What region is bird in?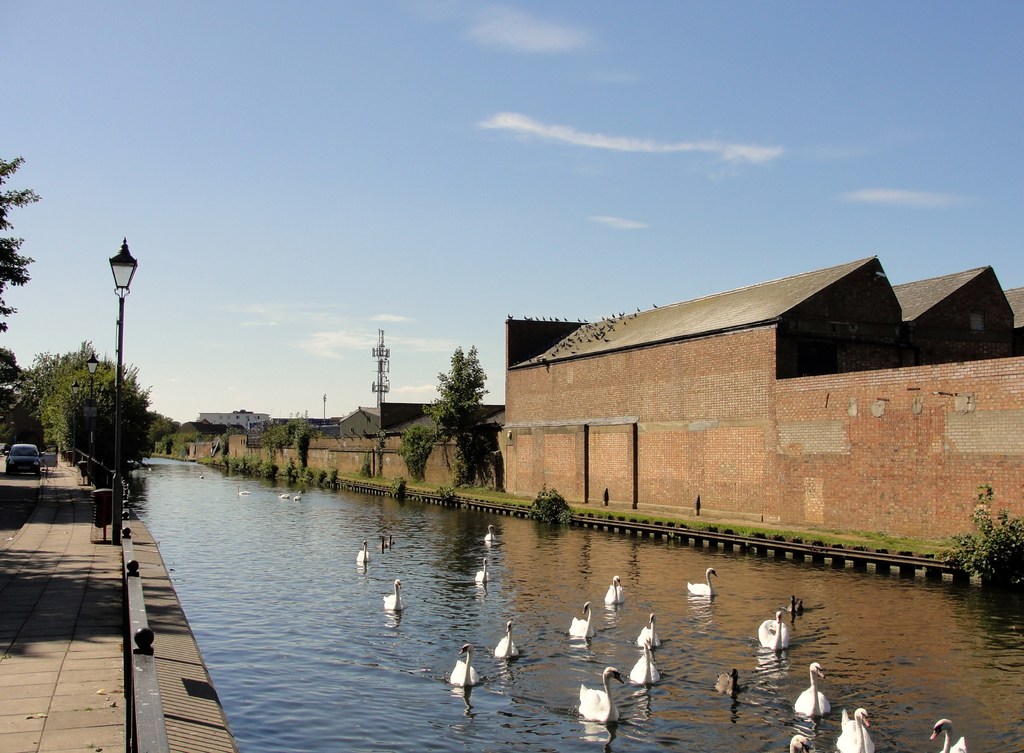
left=272, top=491, right=294, bottom=500.
